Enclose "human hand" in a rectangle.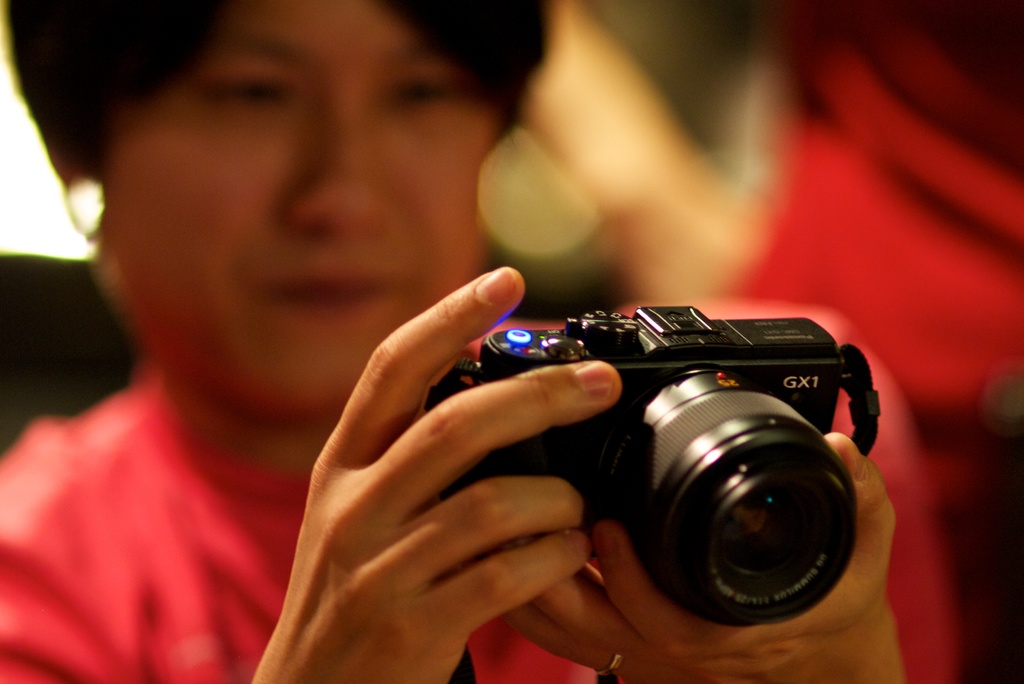
select_region(495, 430, 901, 683).
